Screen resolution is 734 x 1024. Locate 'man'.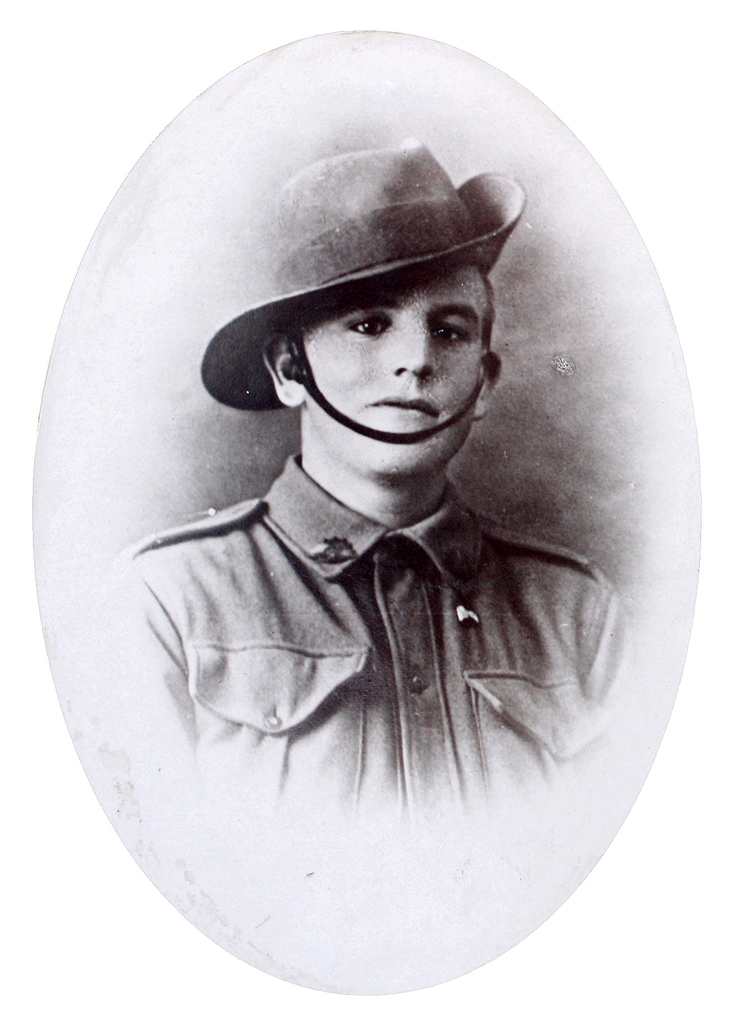
Rect(78, 76, 670, 919).
